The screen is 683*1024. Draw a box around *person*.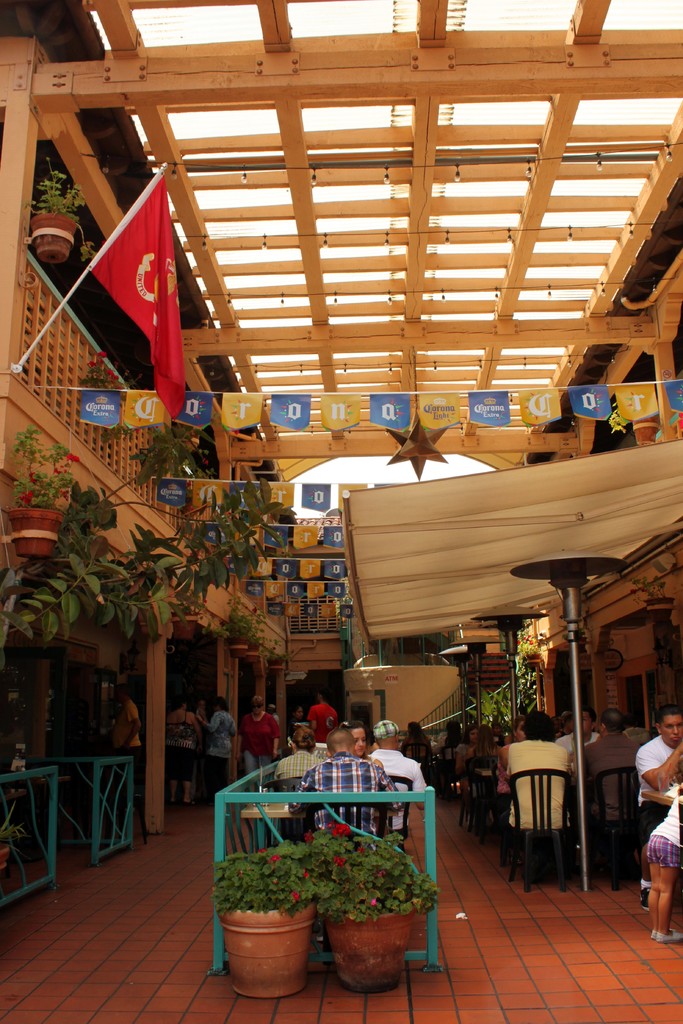
205,700,236,802.
